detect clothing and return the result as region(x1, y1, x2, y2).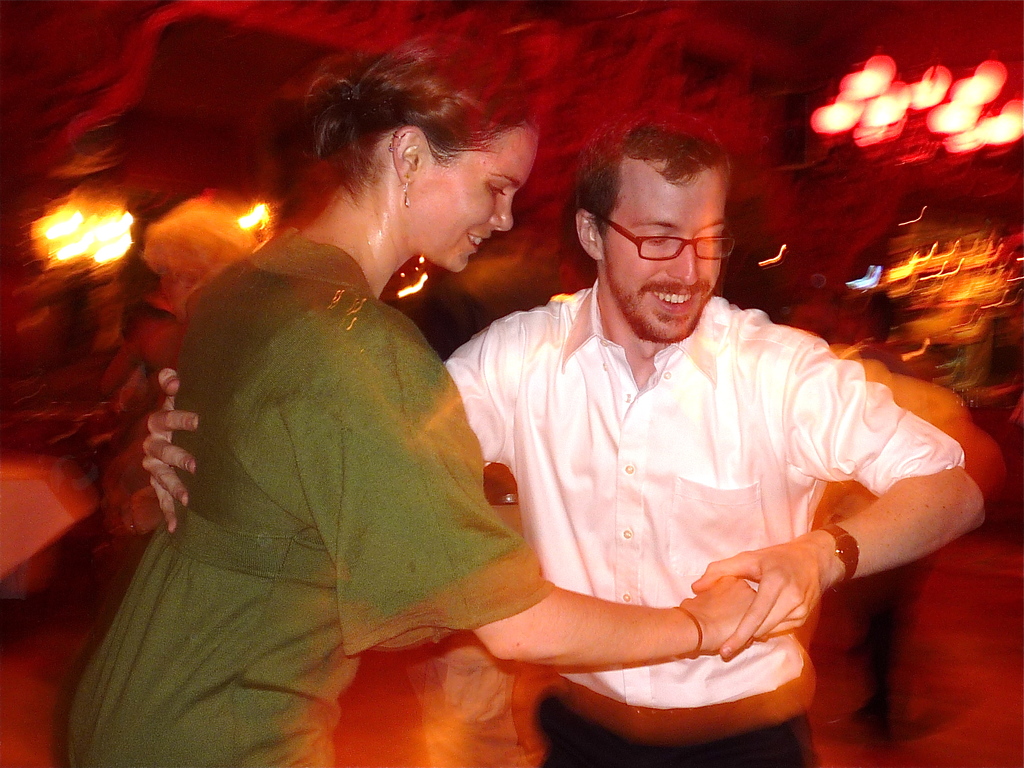
region(93, 176, 518, 737).
